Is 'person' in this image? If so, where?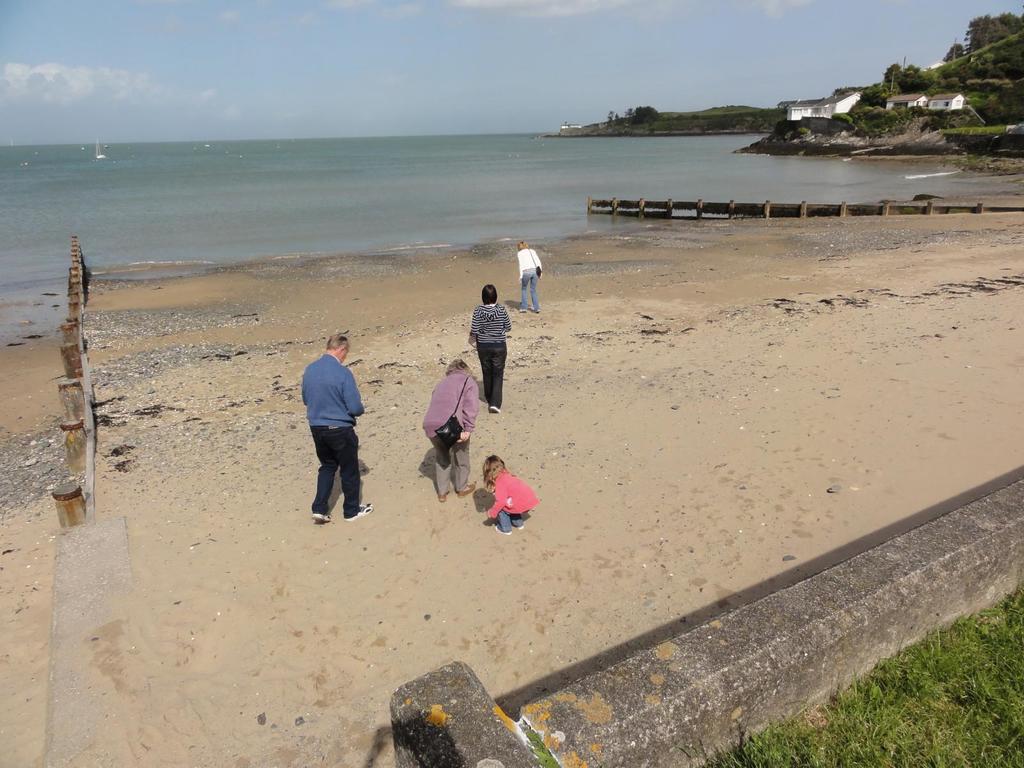
Yes, at BBox(488, 450, 543, 536).
